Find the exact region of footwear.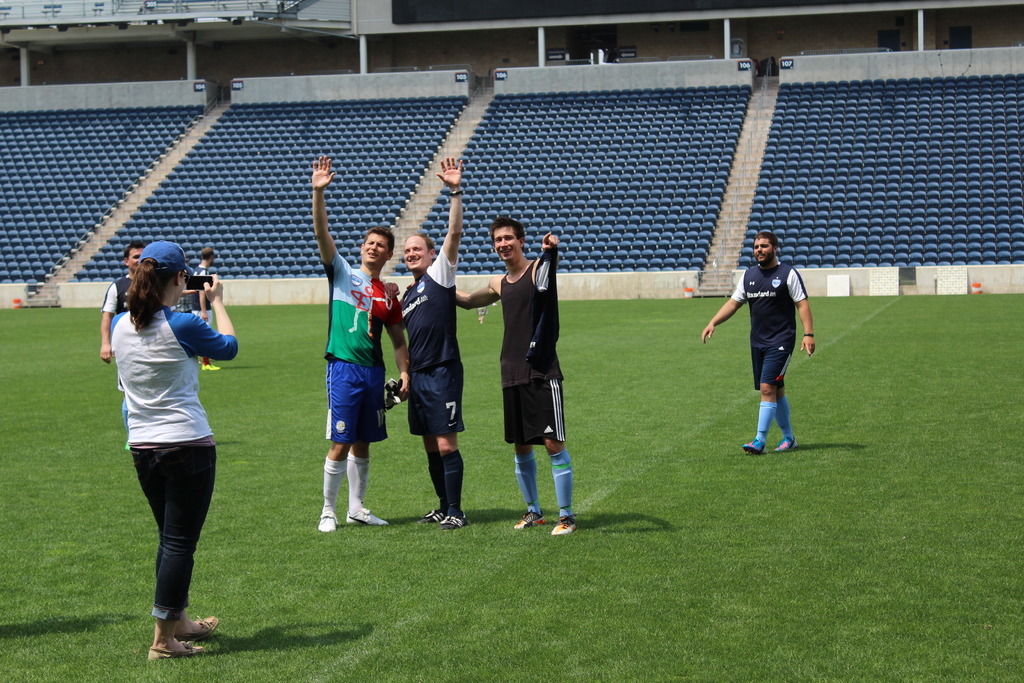
Exact region: <bbox>134, 598, 203, 664</bbox>.
